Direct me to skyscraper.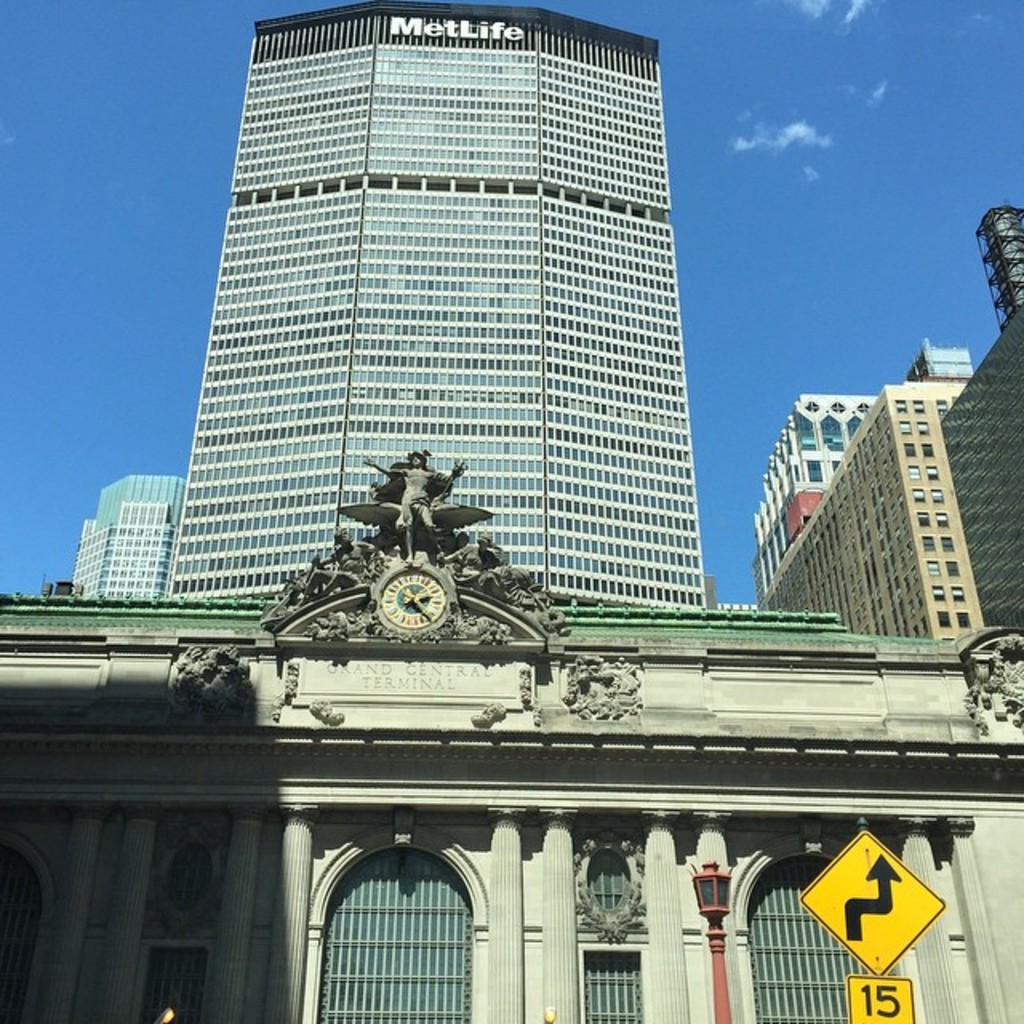
Direction: 174,0,704,610.
